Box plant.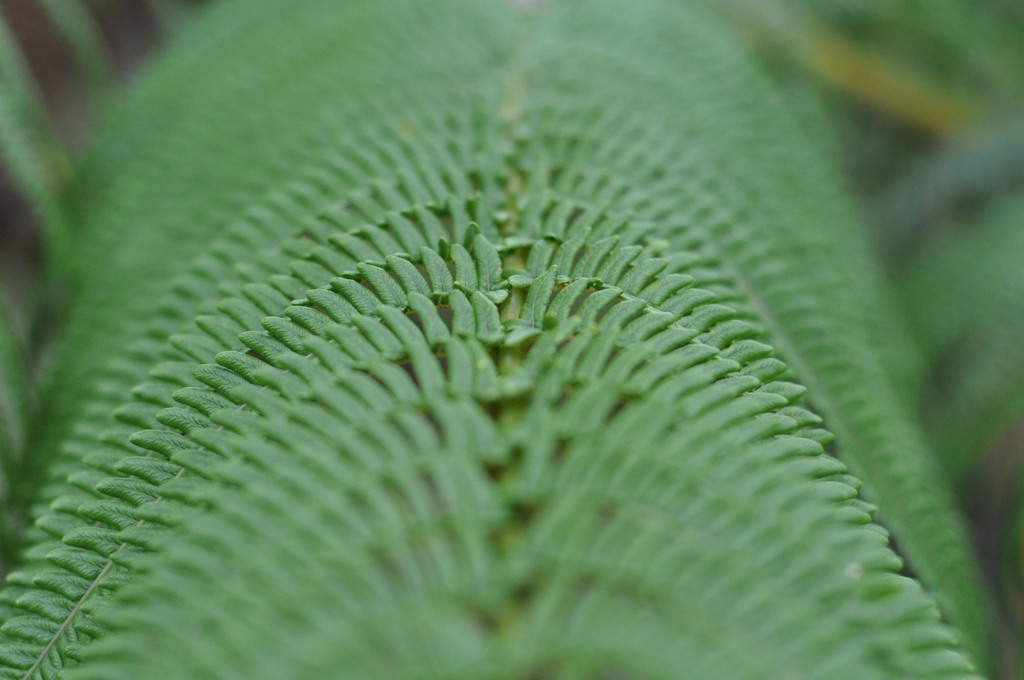
0 0 1023 679.
